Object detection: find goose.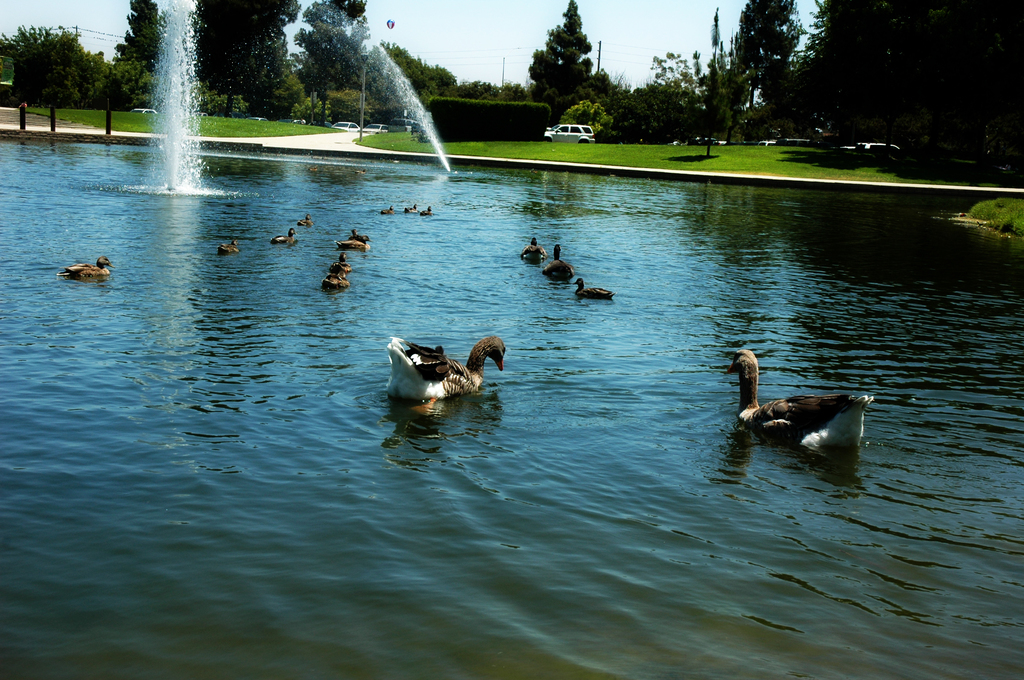
(x1=521, y1=238, x2=540, y2=262).
